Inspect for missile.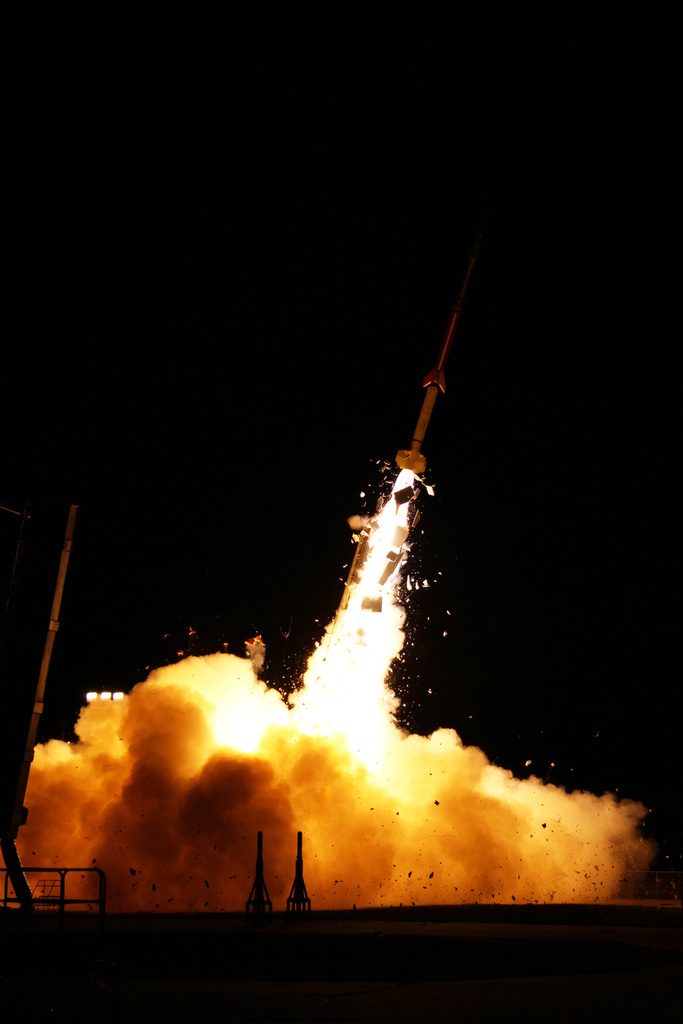
Inspection: crop(395, 244, 481, 469).
